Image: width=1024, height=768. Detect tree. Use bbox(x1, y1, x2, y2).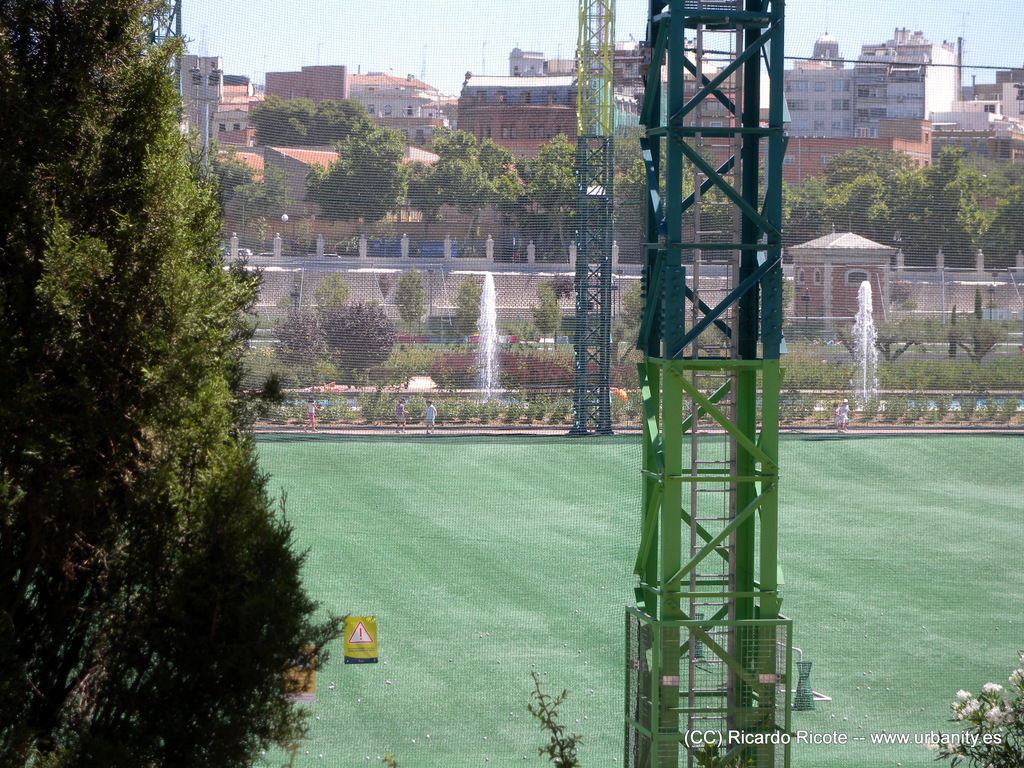
bbox(833, 172, 893, 248).
